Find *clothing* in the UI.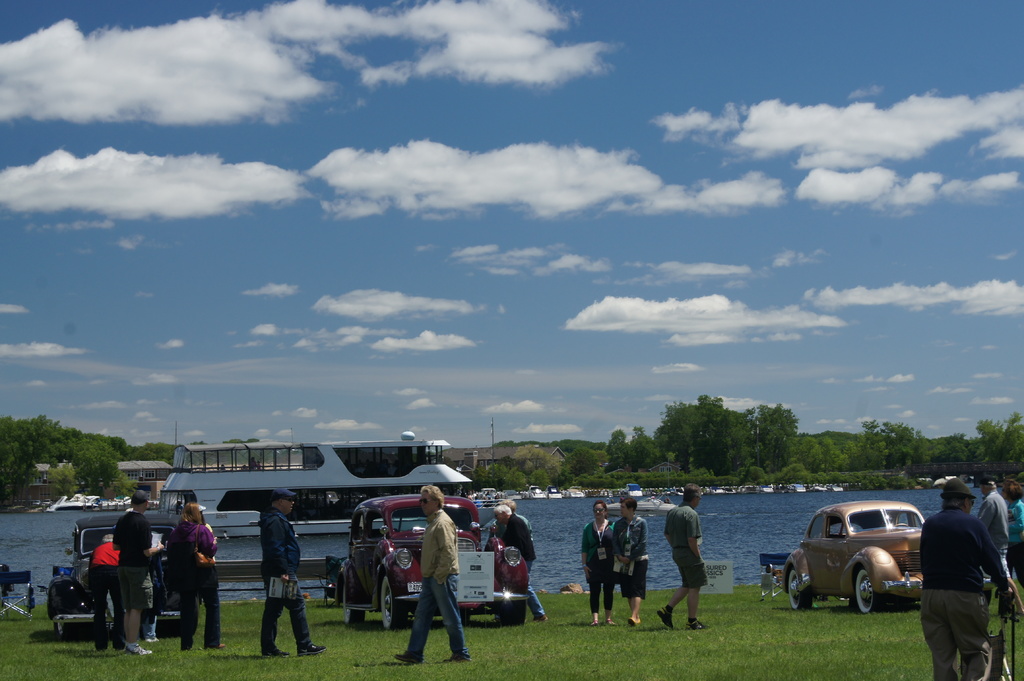
UI element at [x1=579, y1=511, x2=612, y2=611].
